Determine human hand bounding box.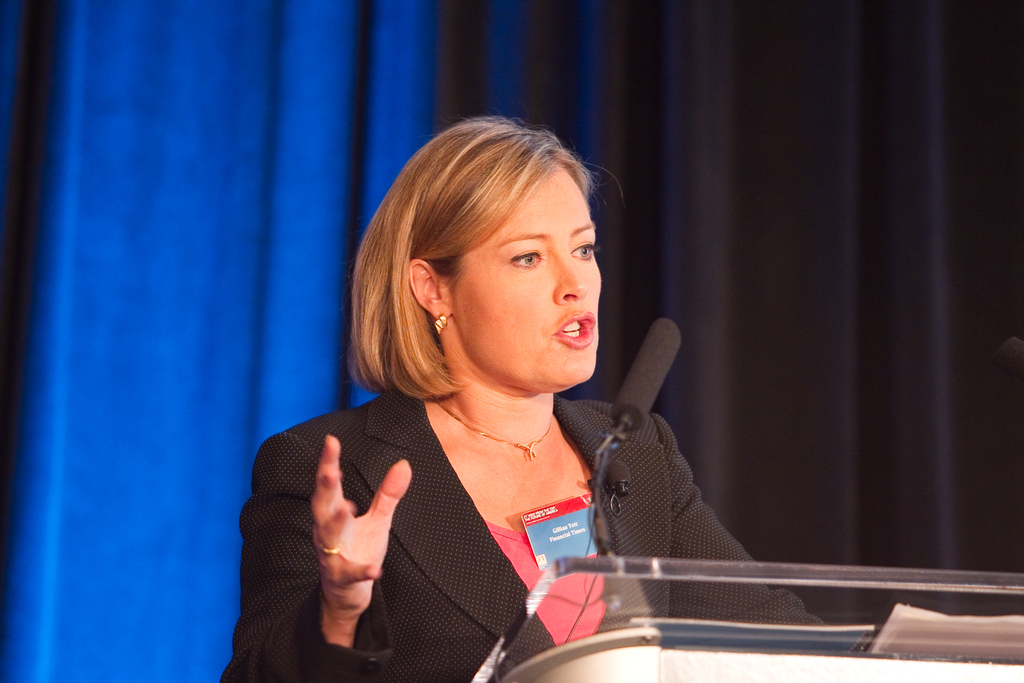
Determined: (287, 448, 442, 608).
